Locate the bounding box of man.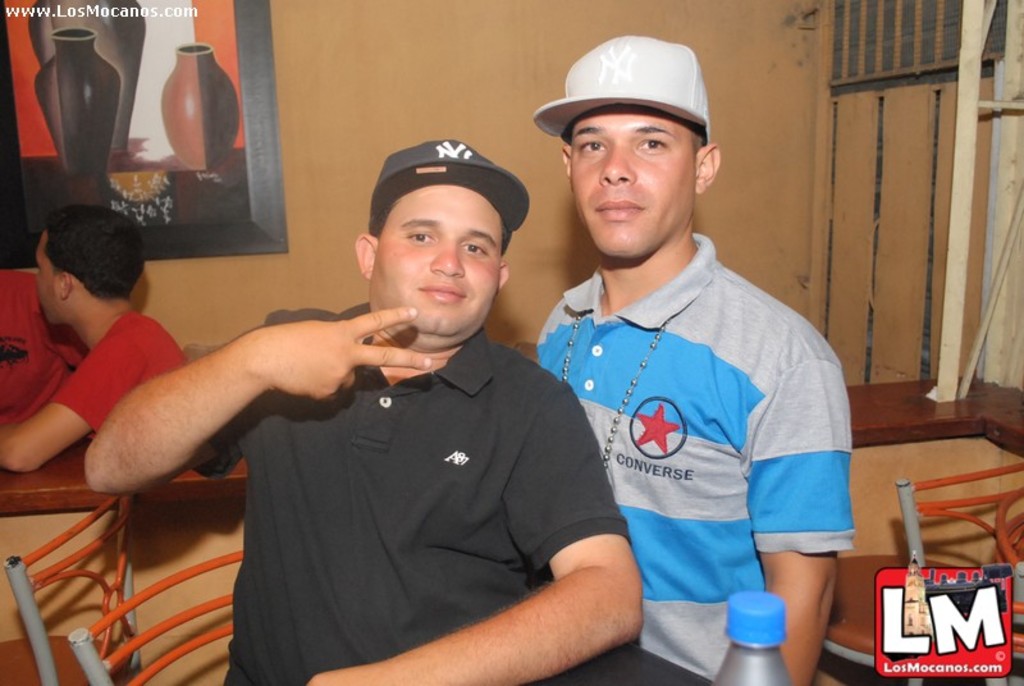
Bounding box: 192/129/637/683.
